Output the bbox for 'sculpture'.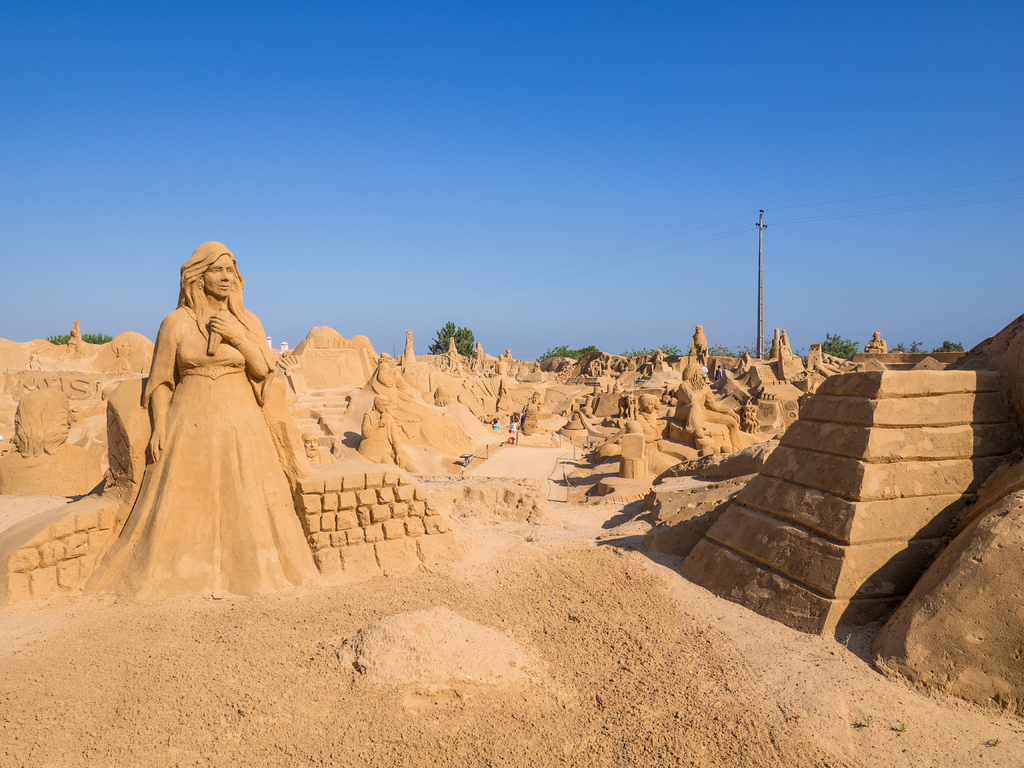
crop(360, 393, 417, 476).
